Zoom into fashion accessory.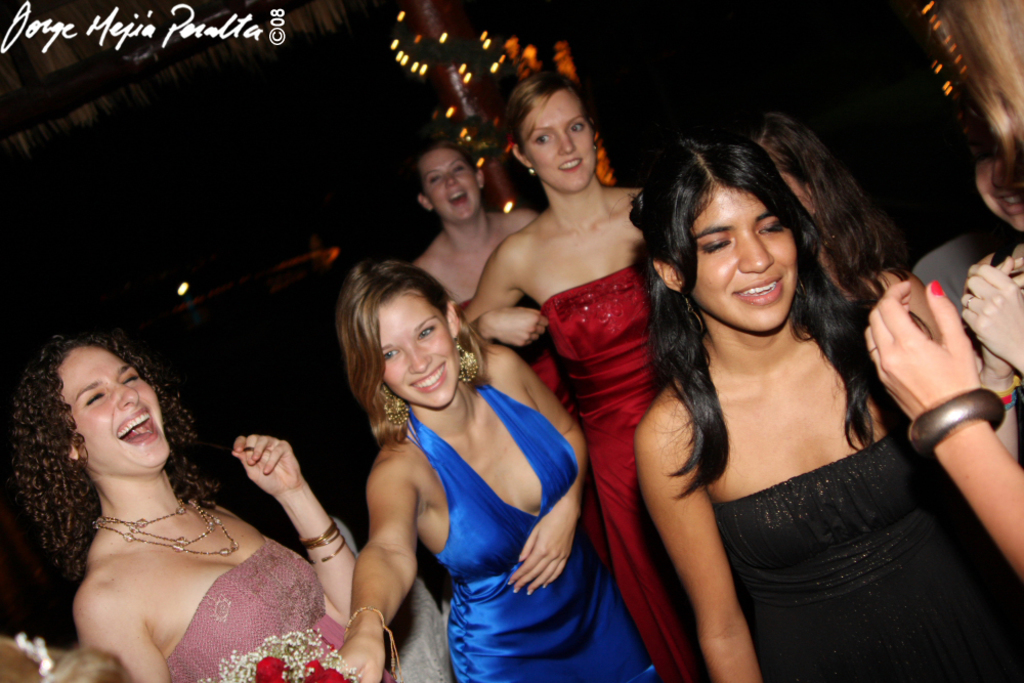
Zoom target: region(91, 499, 233, 557).
